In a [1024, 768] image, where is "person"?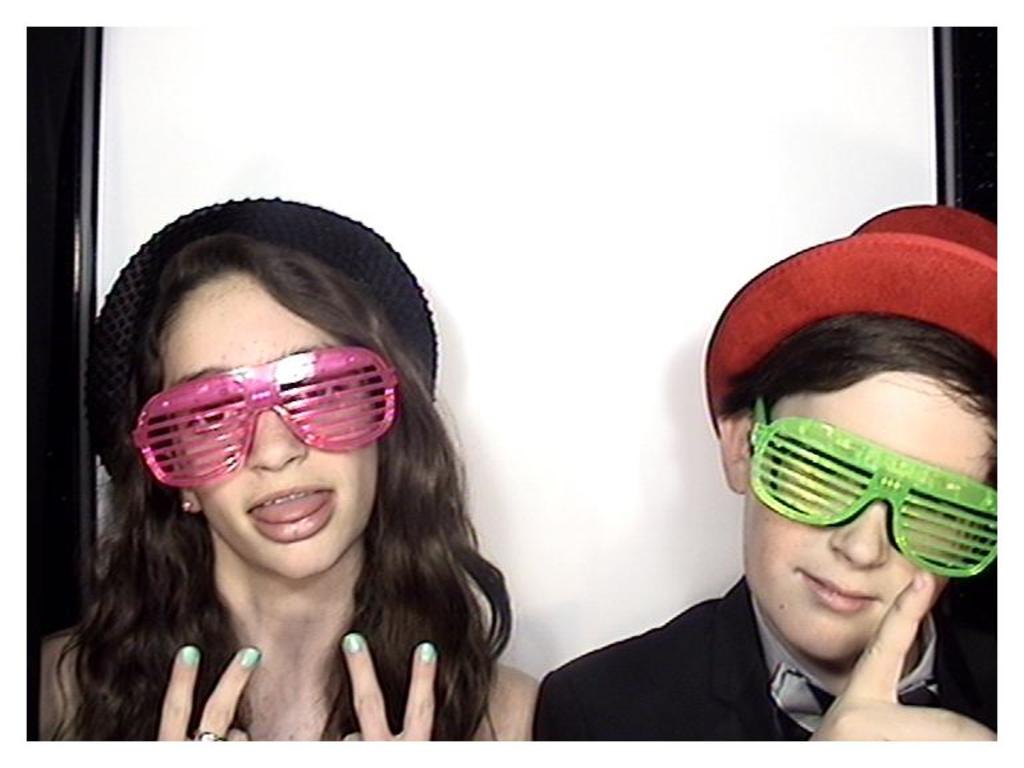
{"left": 36, "top": 193, "right": 544, "bottom": 745}.
